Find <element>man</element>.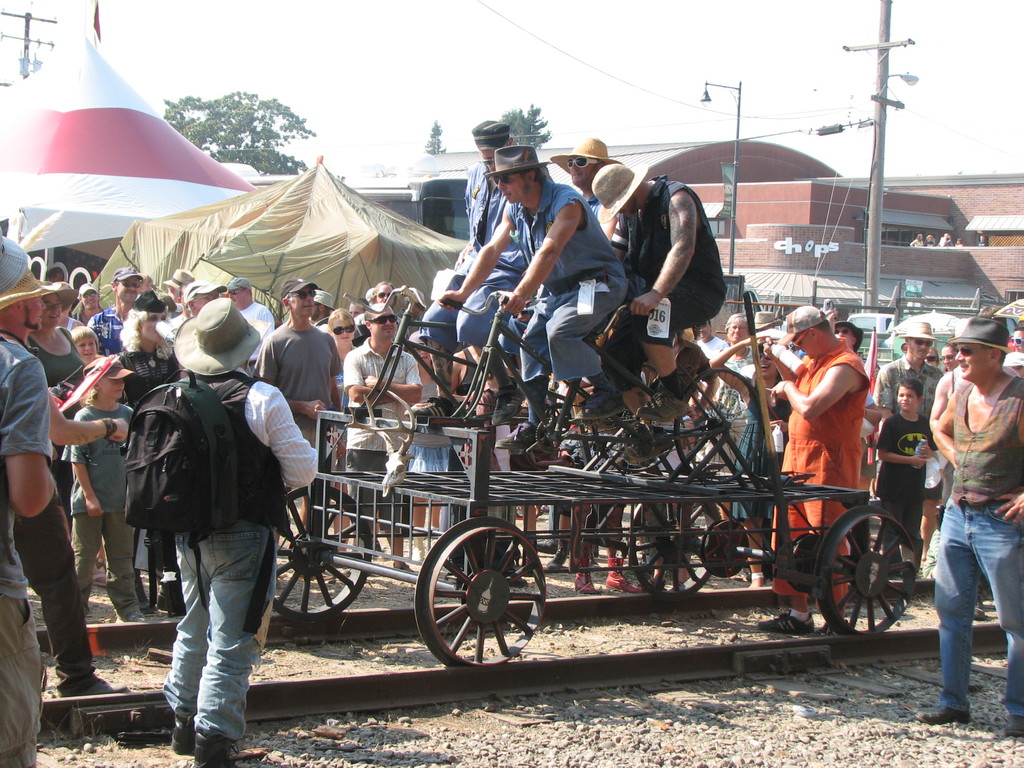
left=307, top=289, right=337, bottom=332.
